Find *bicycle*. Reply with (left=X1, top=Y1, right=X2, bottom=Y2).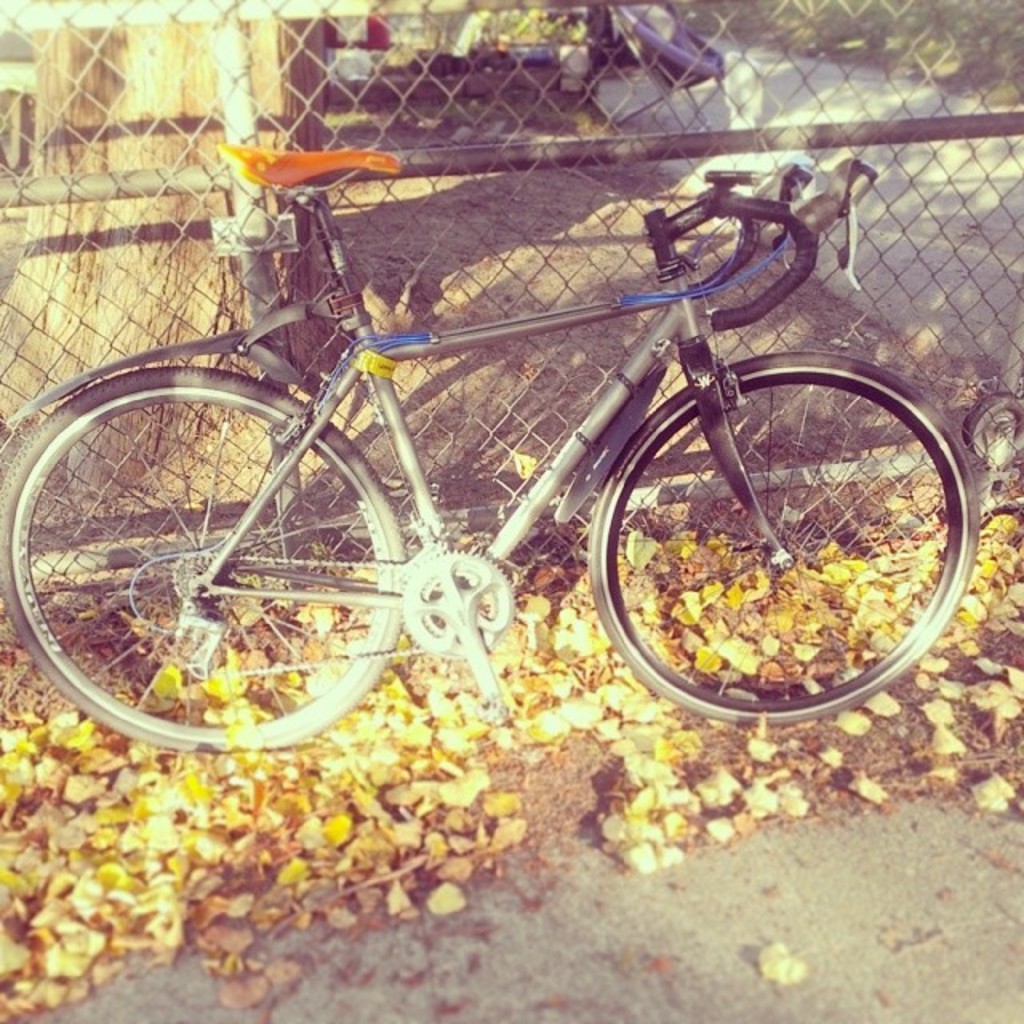
(left=0, top=126, right=997, bottom=754).
